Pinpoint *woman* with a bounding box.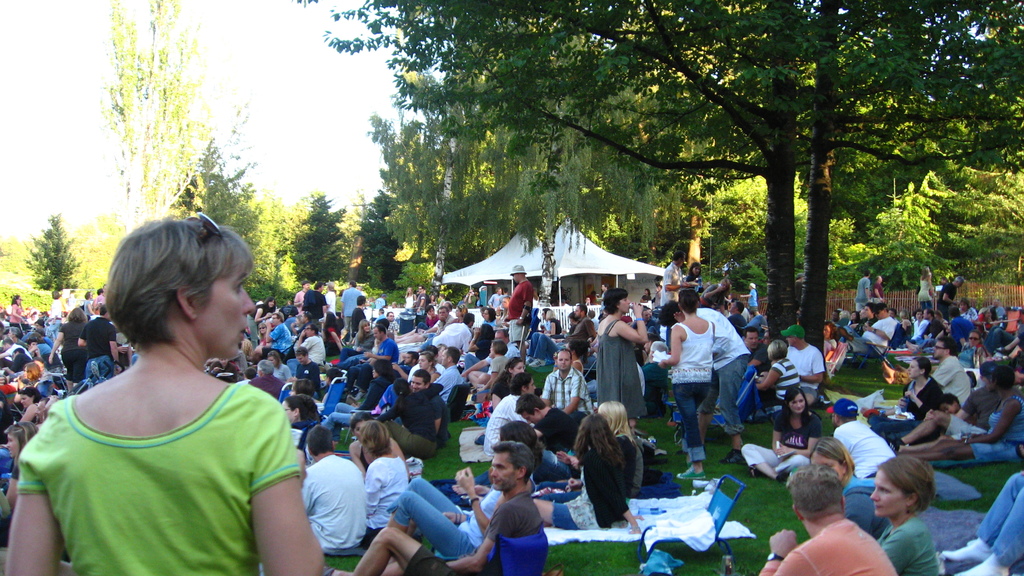
x1=428 y1=294 x2=435 y2=306.
